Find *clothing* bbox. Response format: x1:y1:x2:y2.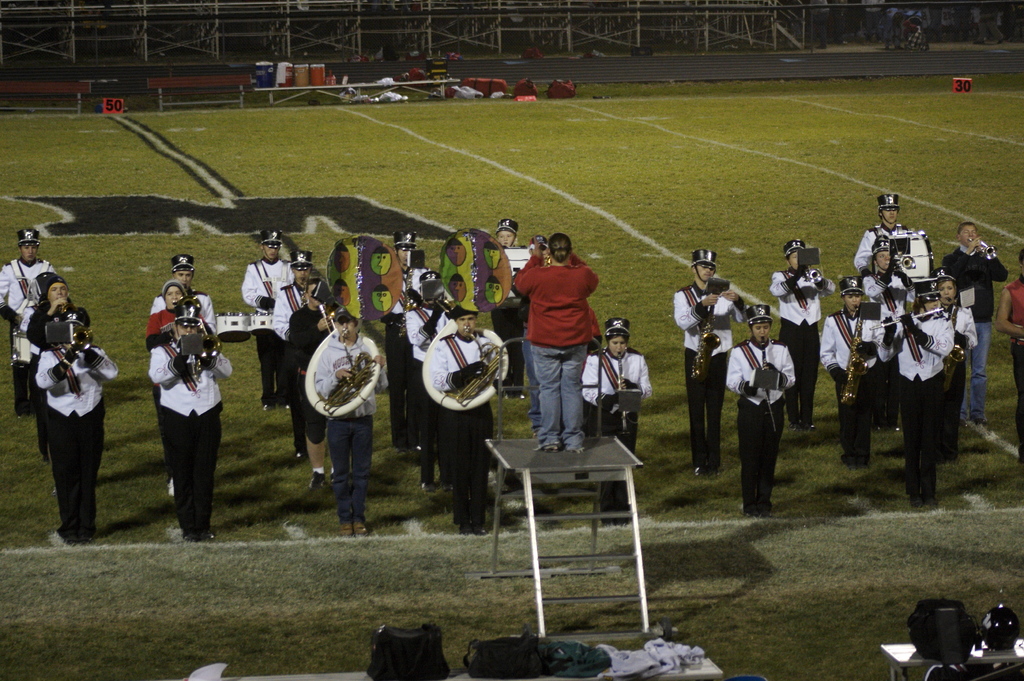
147:338:234:548.
